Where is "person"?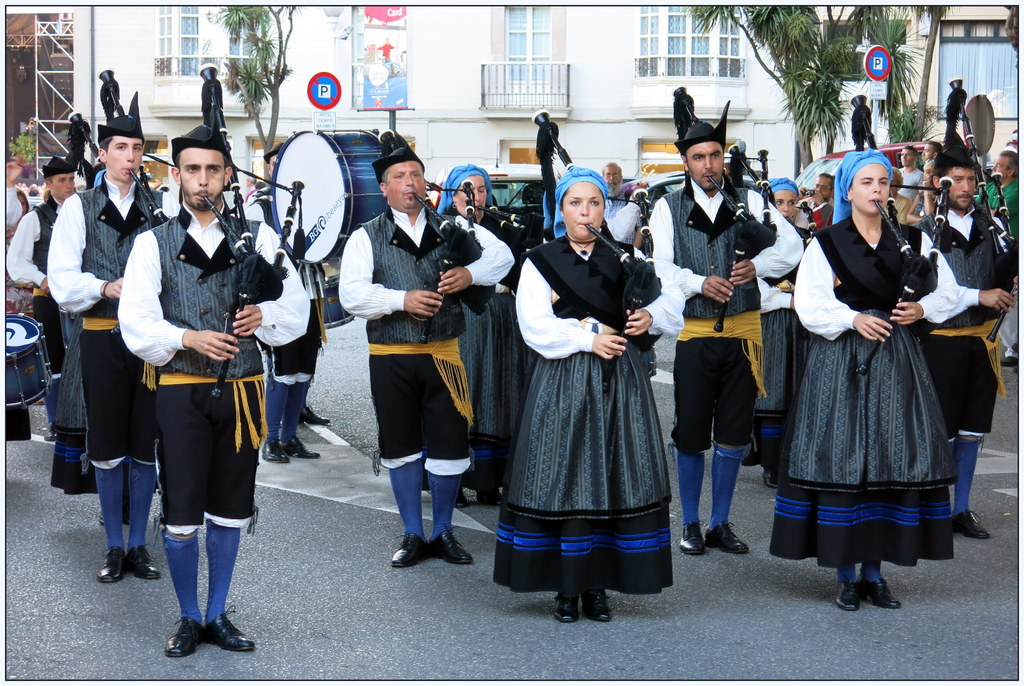
bbox=(776, 158, 951, 610).
